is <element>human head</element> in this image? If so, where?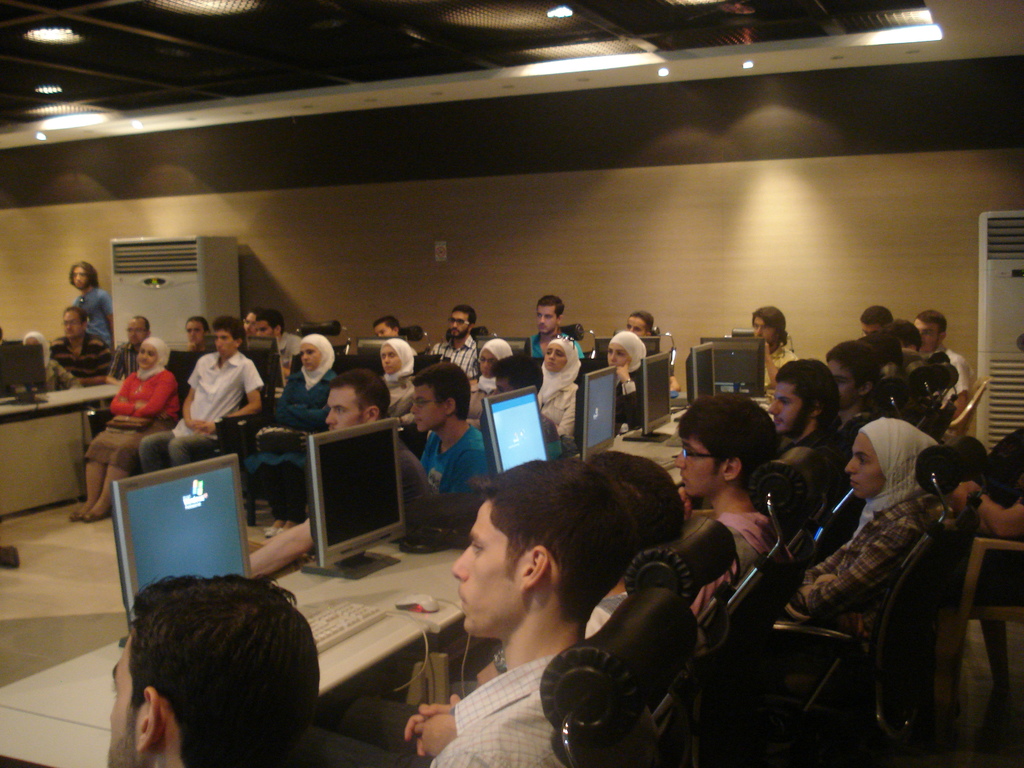
Yes, at <box>300,333,335,373</box>.
